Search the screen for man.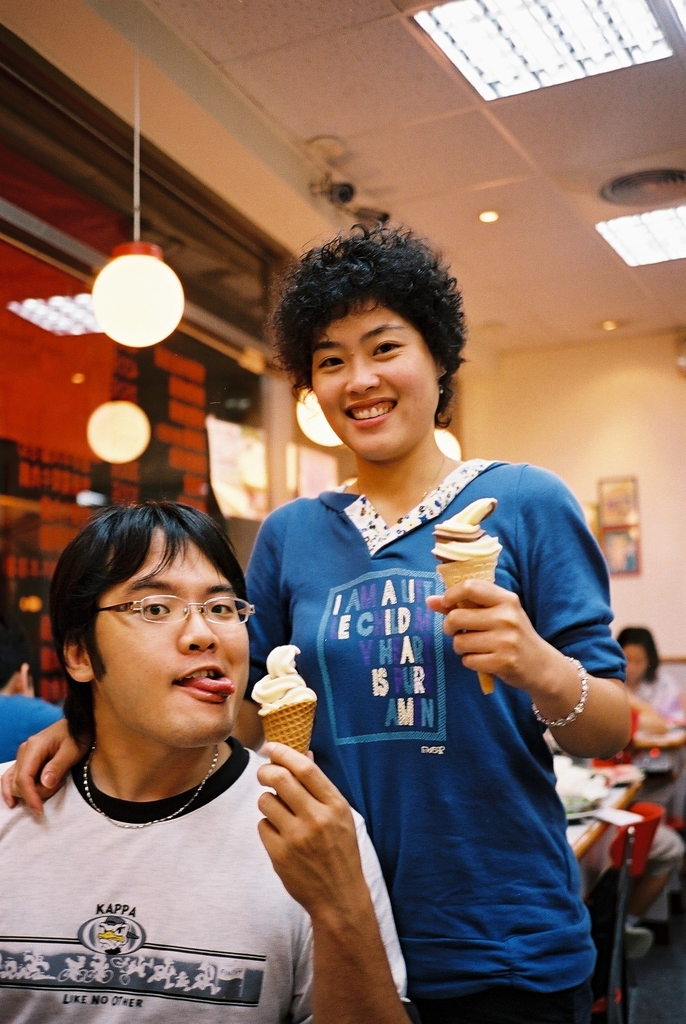
Found at box(0, 499, 406, 1023).
